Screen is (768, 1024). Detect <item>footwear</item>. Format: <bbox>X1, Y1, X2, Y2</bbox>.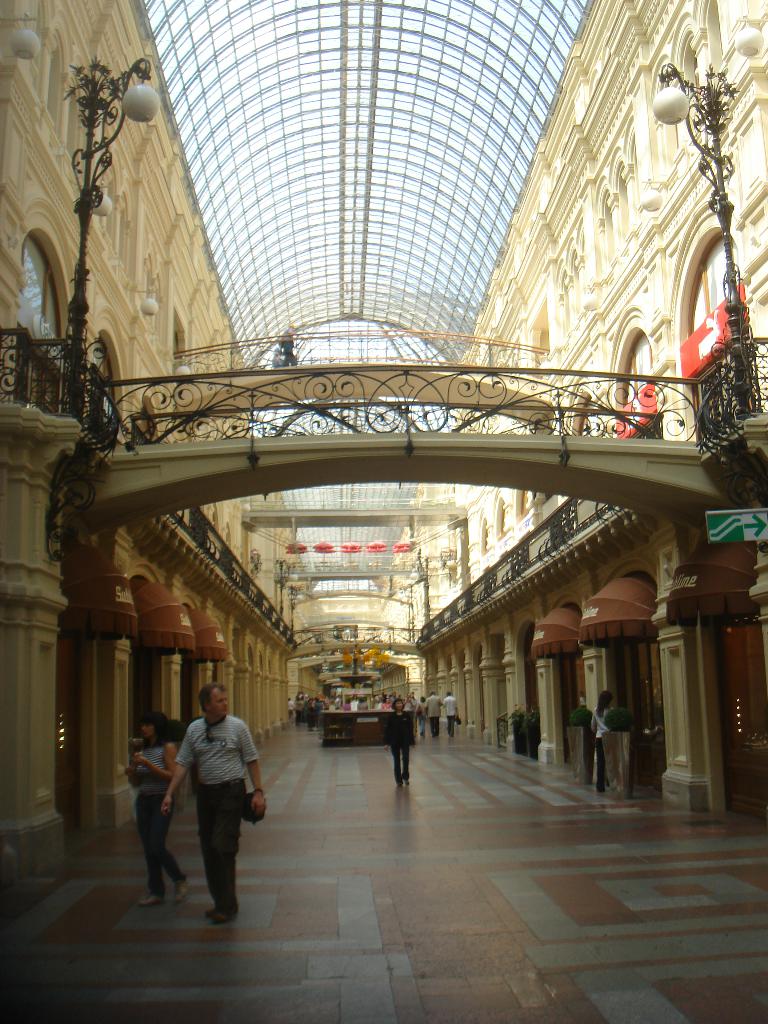
<bbox>140, 894, 164, 906</bbox>.
